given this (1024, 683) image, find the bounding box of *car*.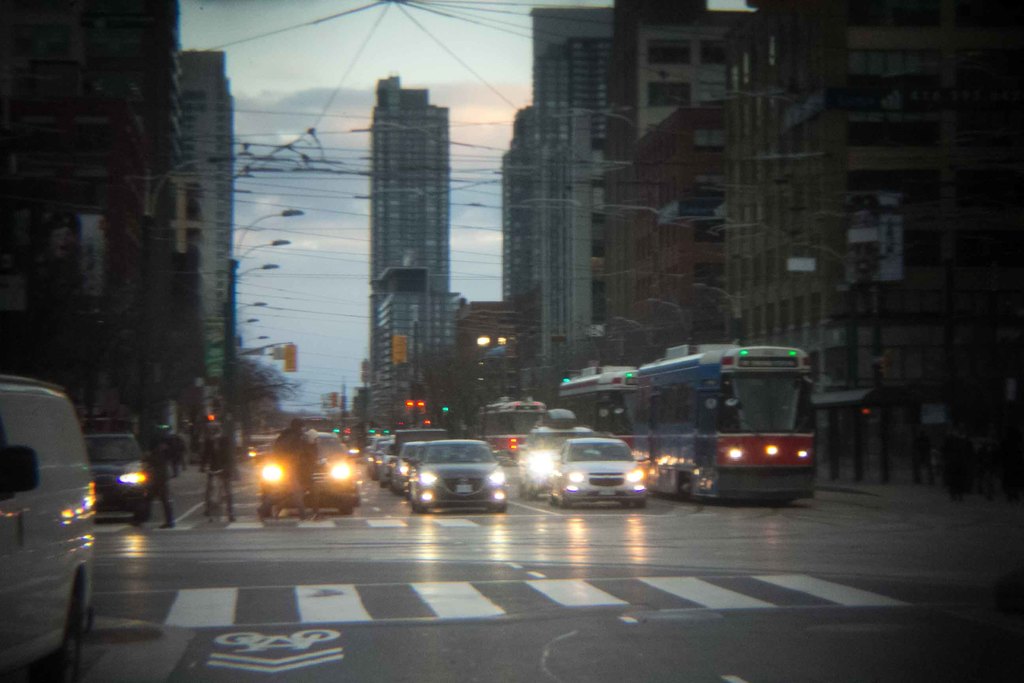
pyautogui.locateOnScreen(390, 439, 516, 514).
